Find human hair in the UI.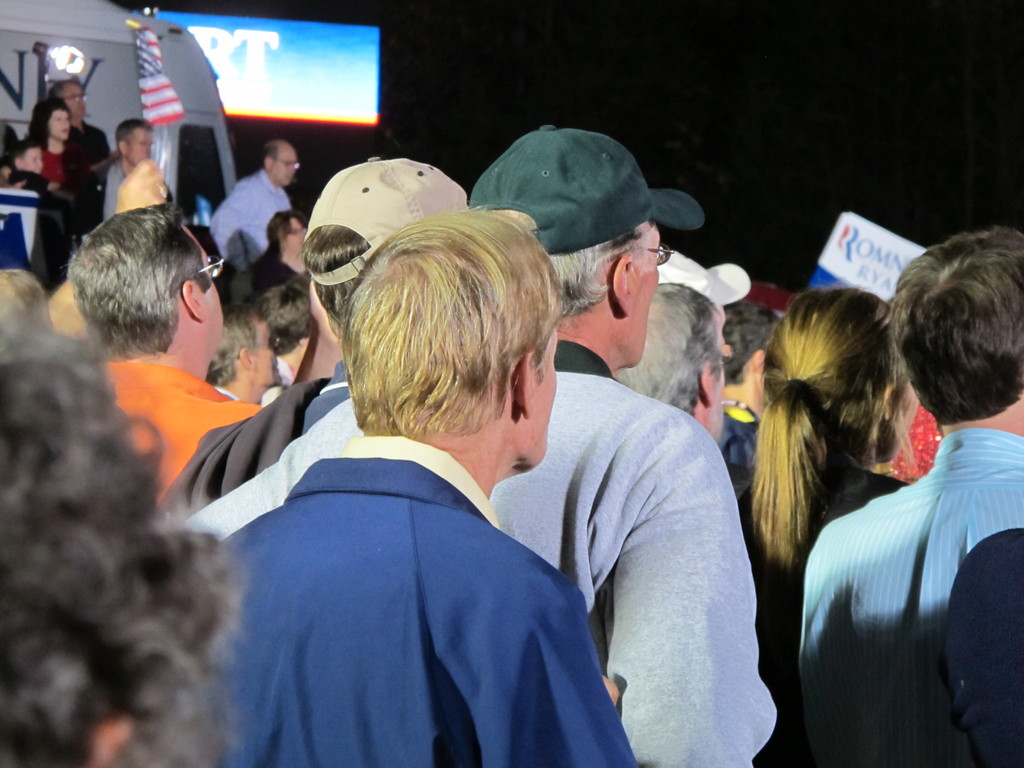
UI element at [left=26, top=97, right=71, bottom=143].
